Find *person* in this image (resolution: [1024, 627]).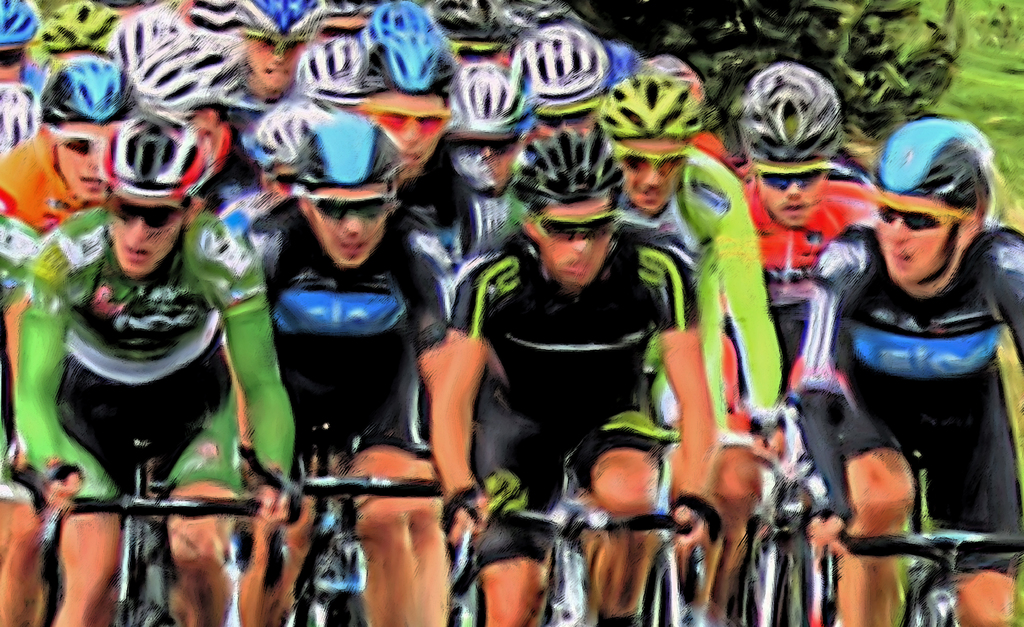
detection(106, 0, 180, 81).
